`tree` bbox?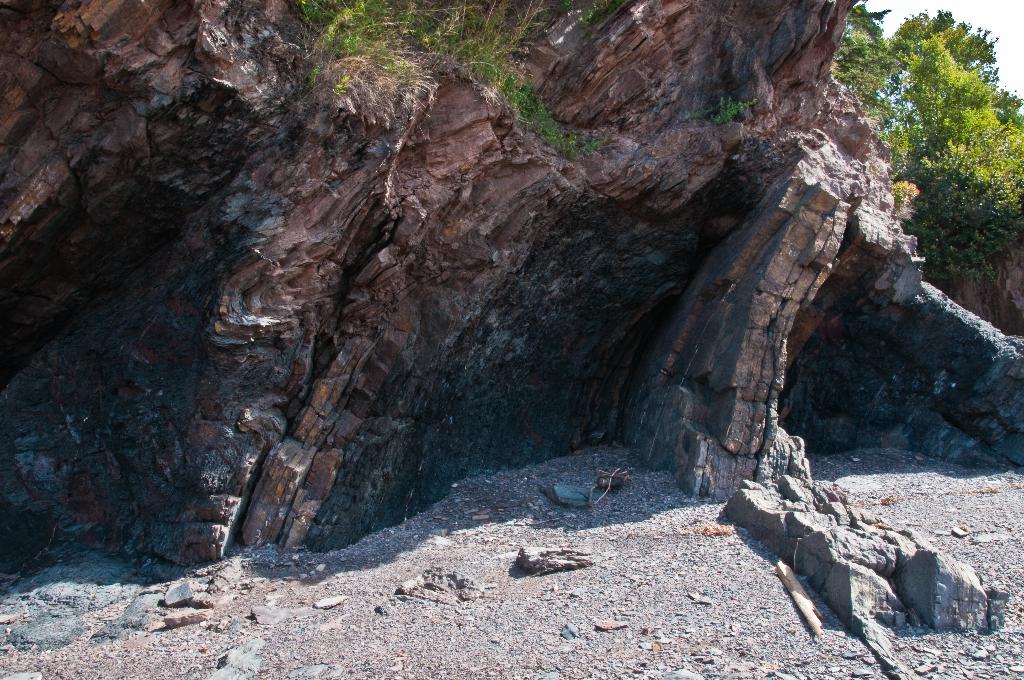
x1=883, y1=0, x2=1011, y2=279
